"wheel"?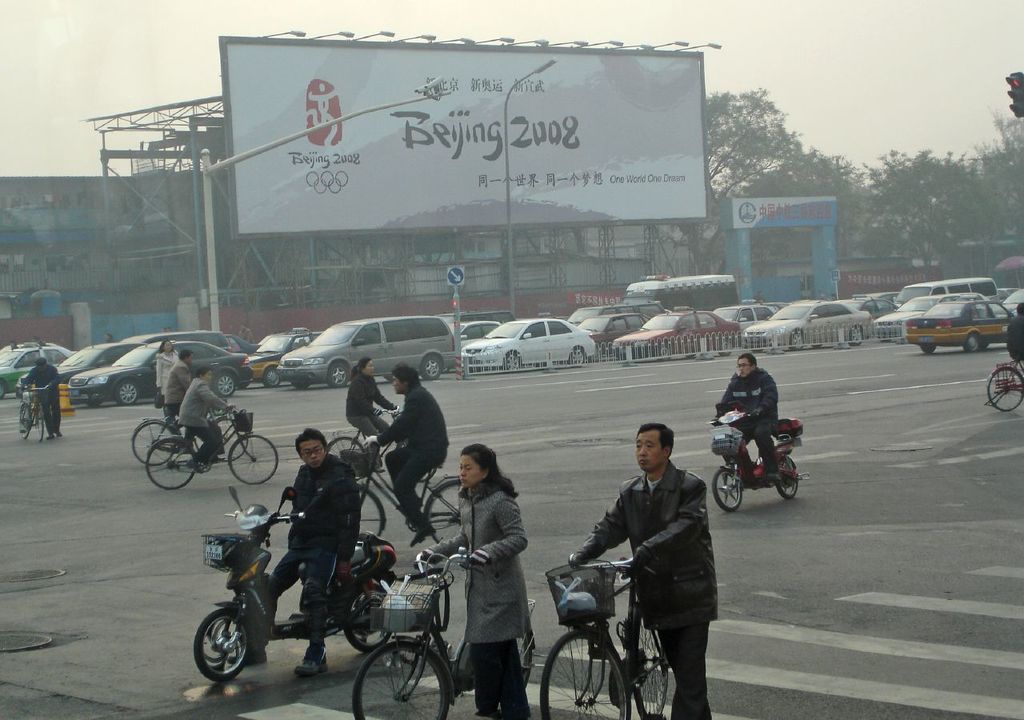
bbox(394, 437, 436, 482)
